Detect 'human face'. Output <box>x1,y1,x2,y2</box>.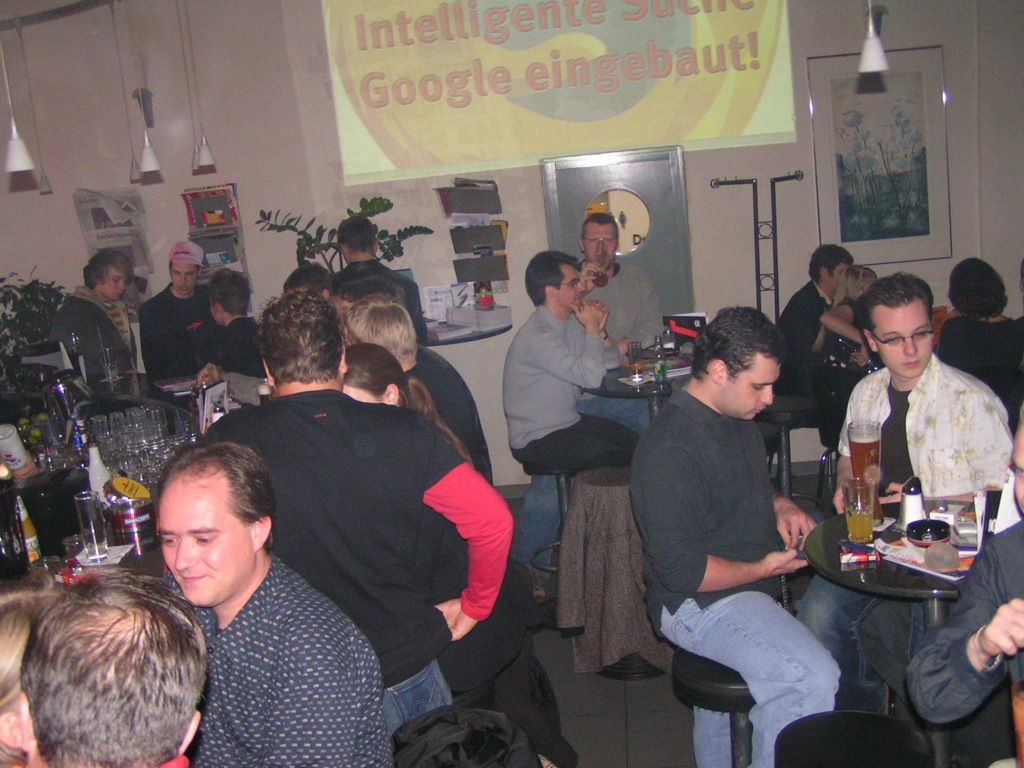
<box>560,260,584,314</box>.
